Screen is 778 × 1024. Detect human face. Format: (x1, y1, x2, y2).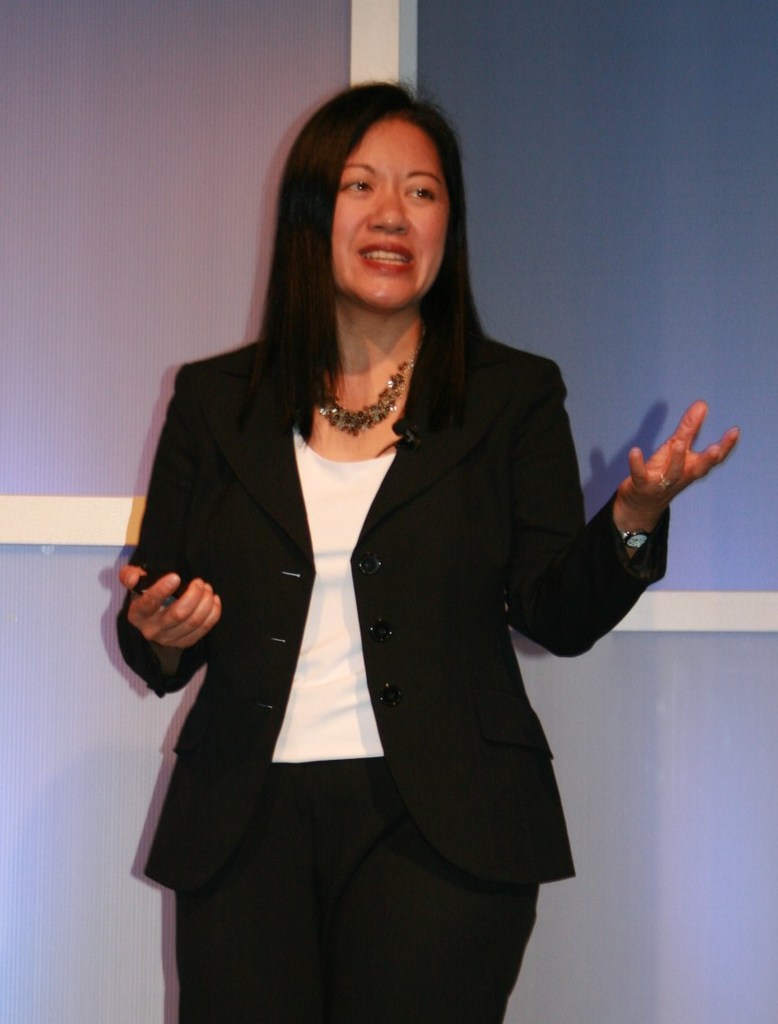
(328, 121, 448, 310).
